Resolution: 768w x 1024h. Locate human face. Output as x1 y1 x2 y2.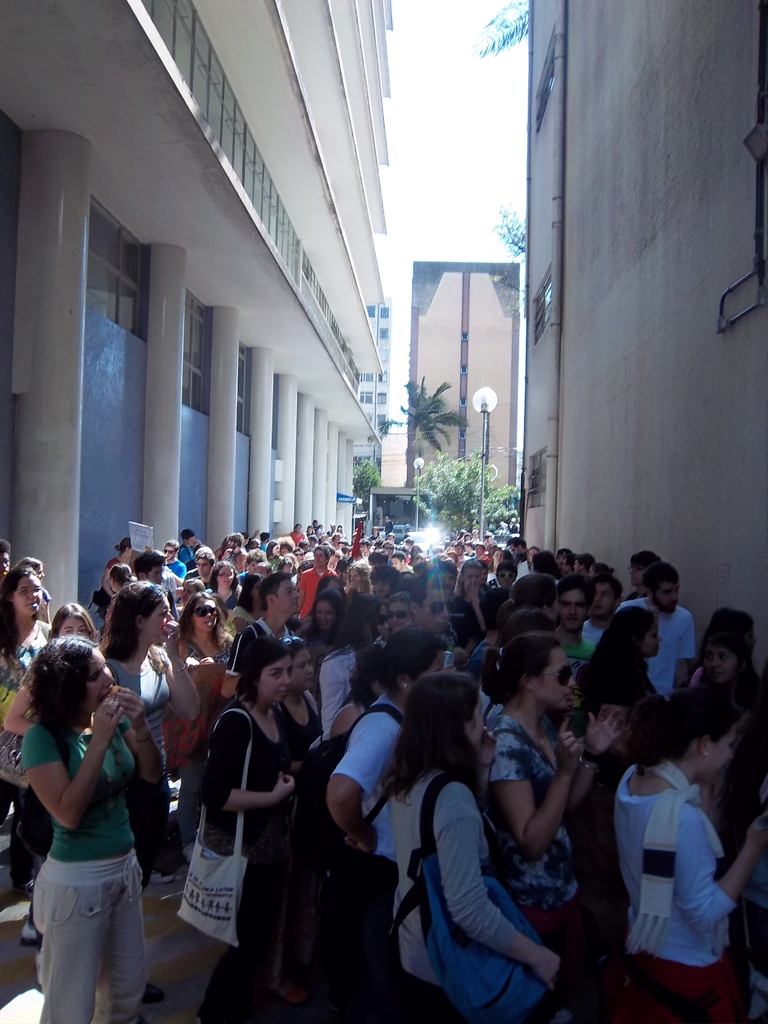
267 581 300 613.
